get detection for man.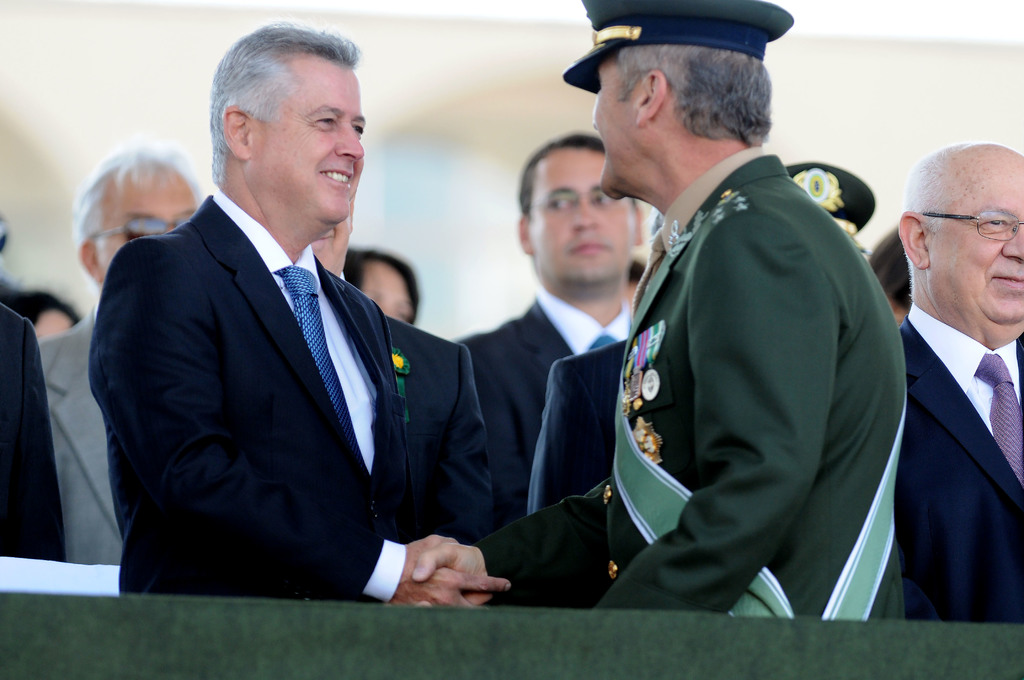
Detection: x1=454 y1=131 x2=643 y2=524.
